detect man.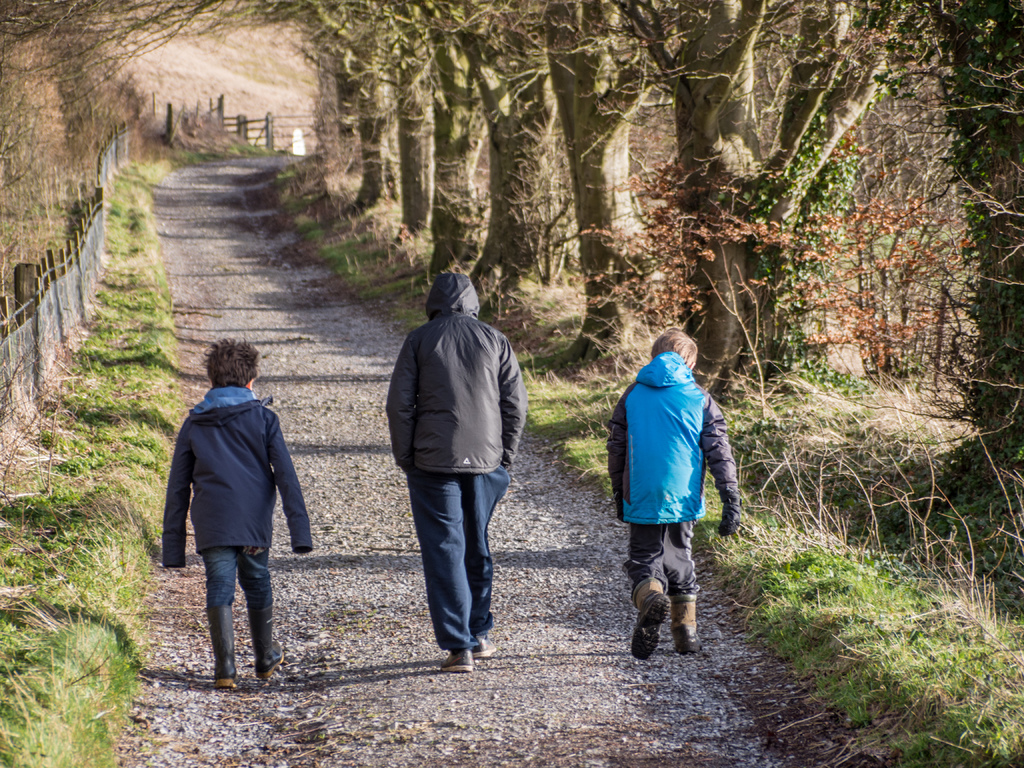
Detected at locate(387, 273, 524, 669).
